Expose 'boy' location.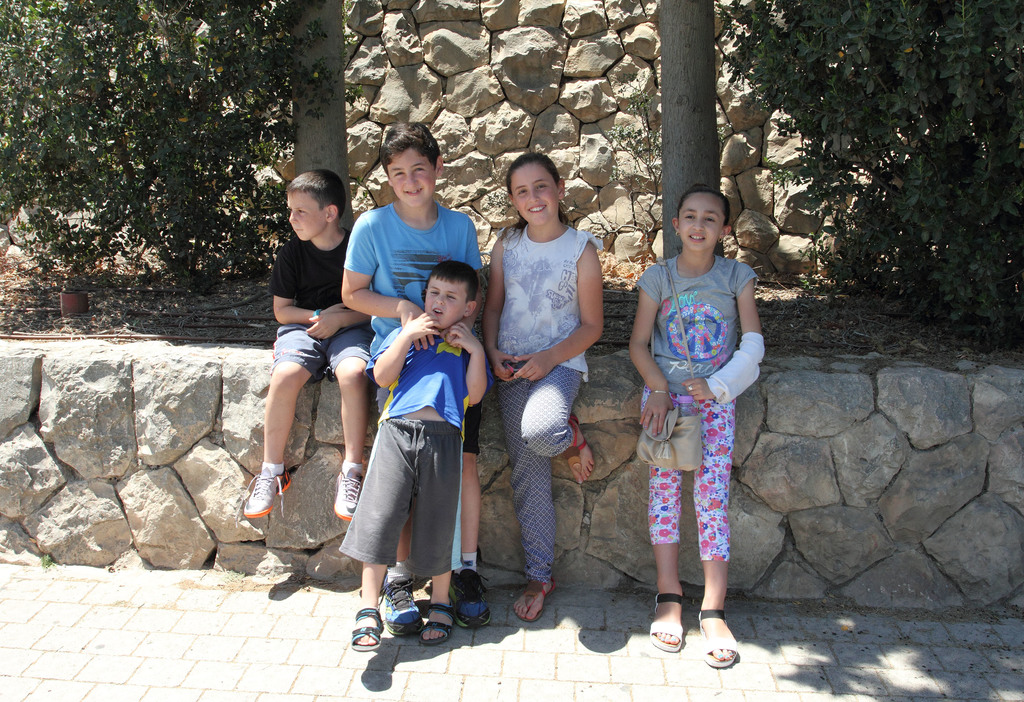
Exposed at (x1=241, y1=168, x2=370, y2=519).
